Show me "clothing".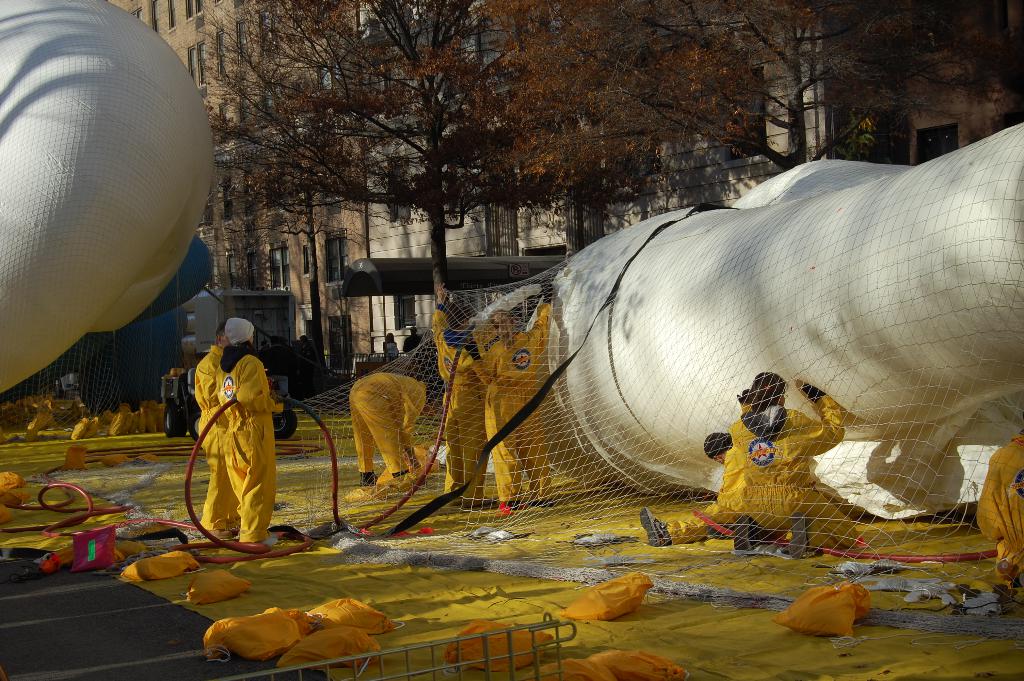
"clothing" is here: x1=977, y1=431, x2=1023, y2=568.
